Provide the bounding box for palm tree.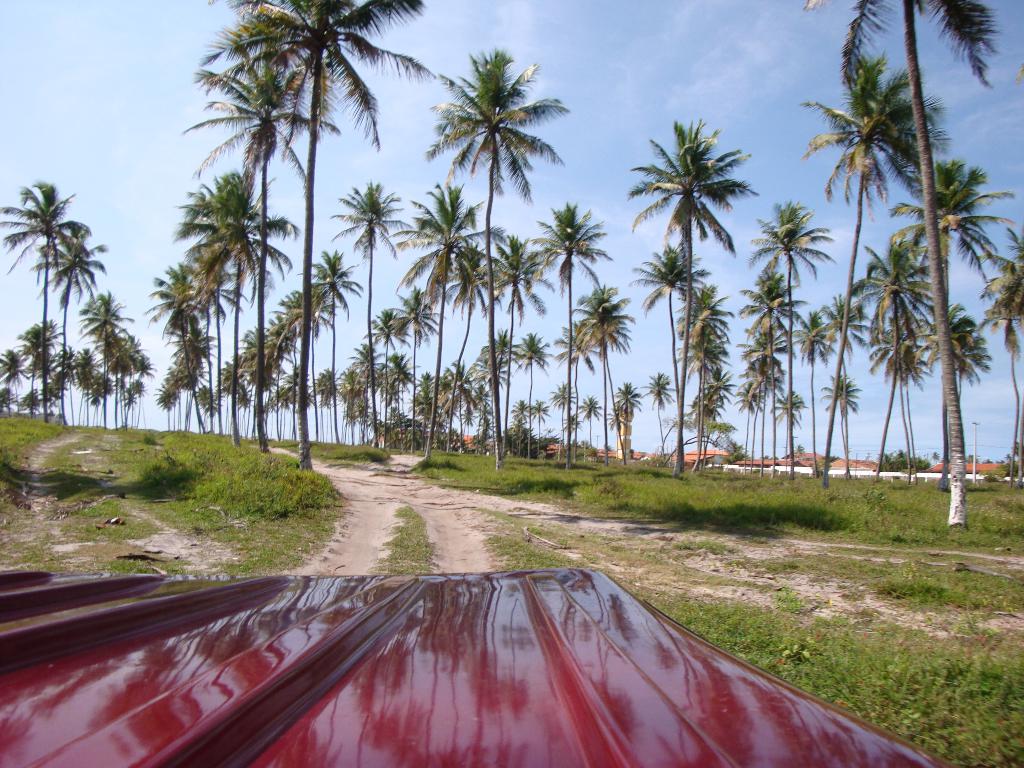
<bbox>643, 371, 671, 450</bbox>.
